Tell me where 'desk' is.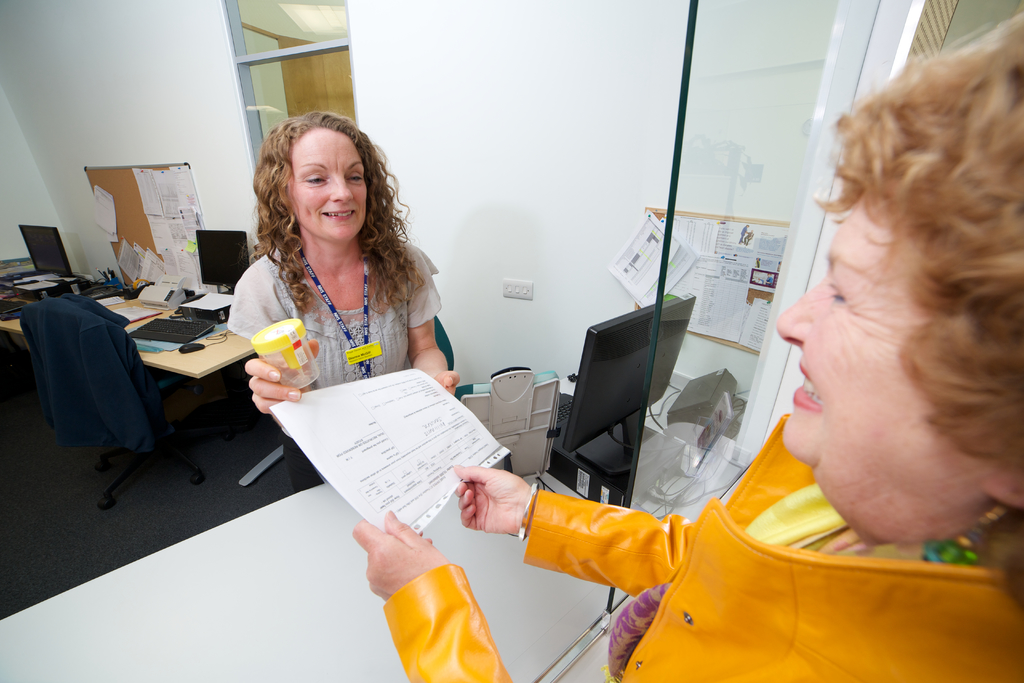
'desk' is at Rect(44, 256, 261, 479).
